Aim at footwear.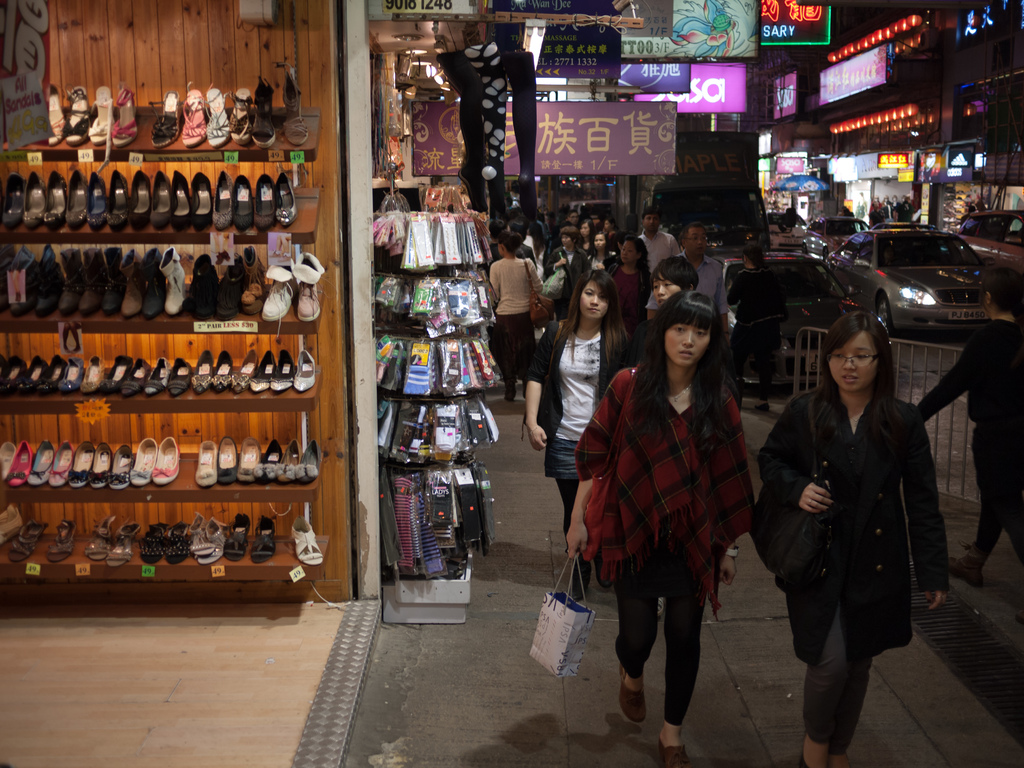
Aimed at (left=271, top=61, right=308, bottom=142).
